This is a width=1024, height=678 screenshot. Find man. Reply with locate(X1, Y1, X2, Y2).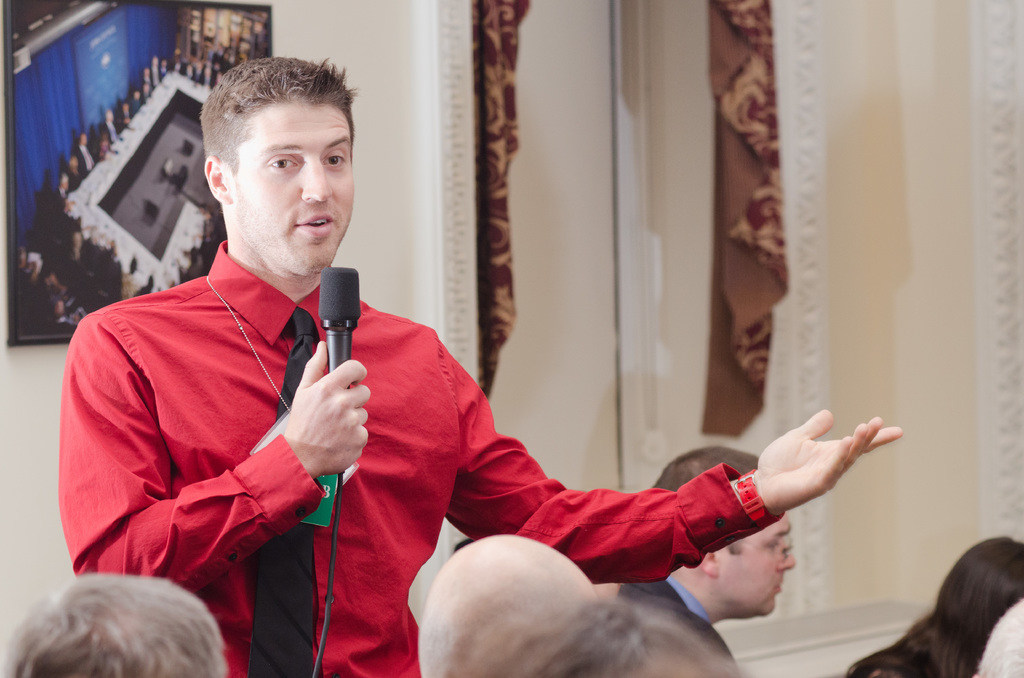
locate(64, 56, 902, 677).
